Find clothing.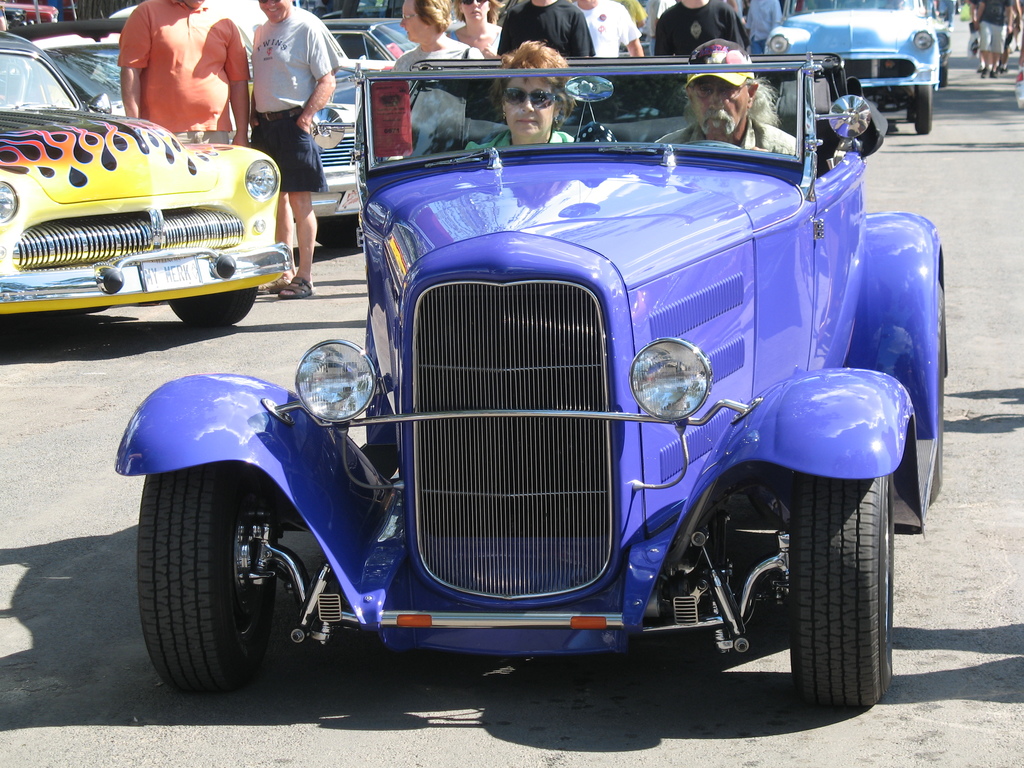
[left=570, top=2, right=638, bottom=58].
